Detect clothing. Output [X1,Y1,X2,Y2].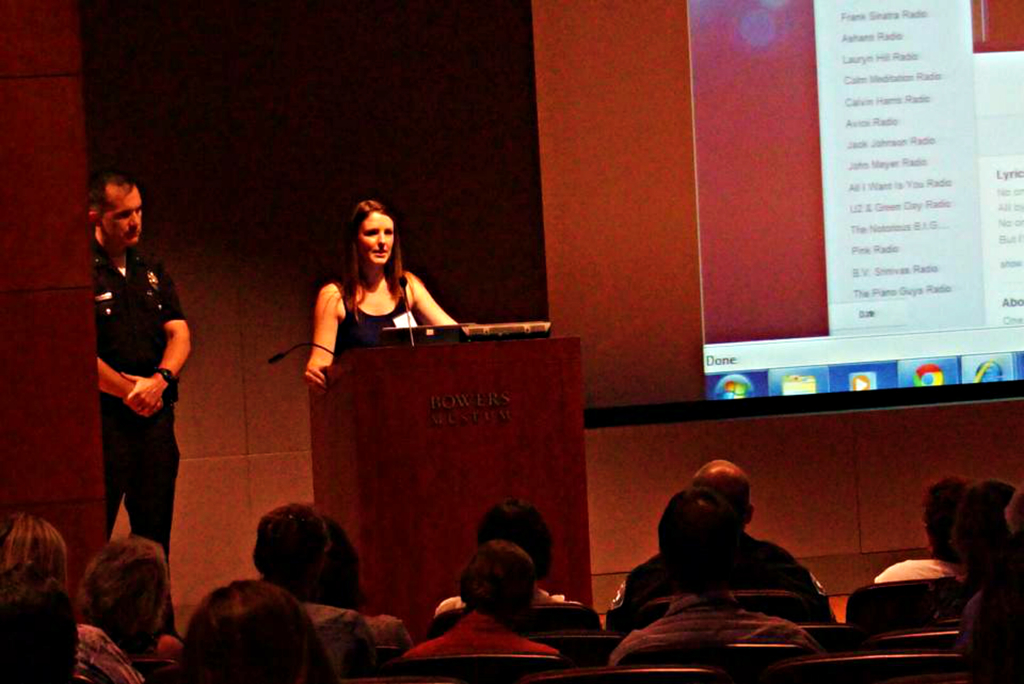
[90,231,187,582].
